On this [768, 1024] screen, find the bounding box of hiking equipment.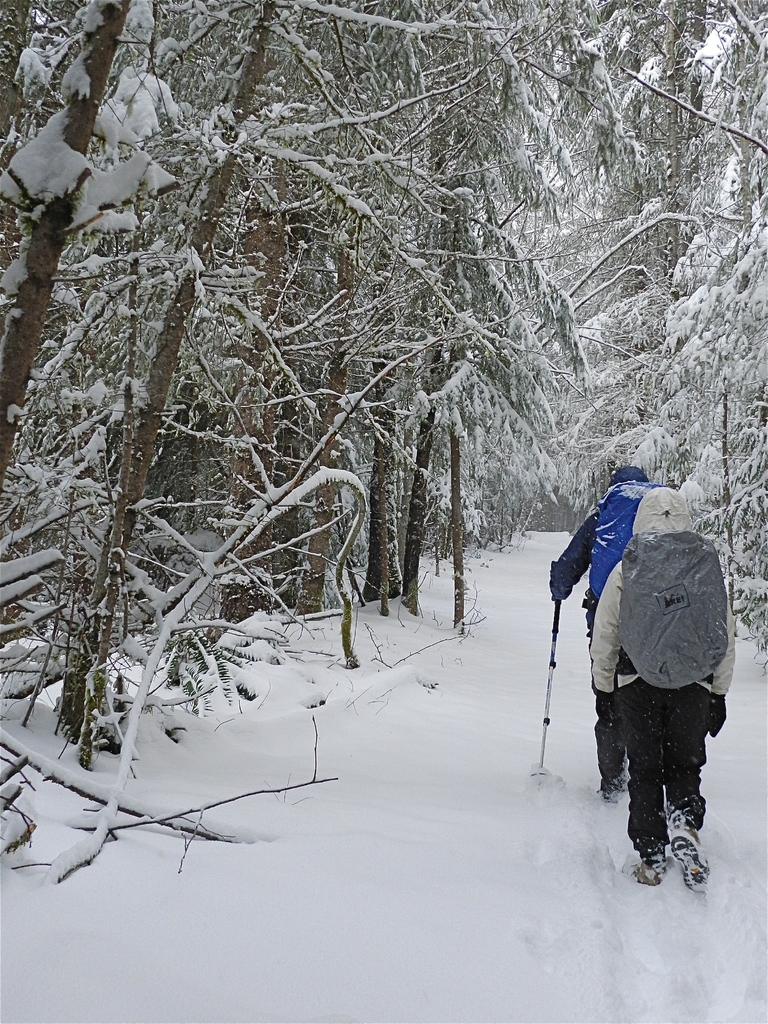
Bounding box: 588 473 681 616.
